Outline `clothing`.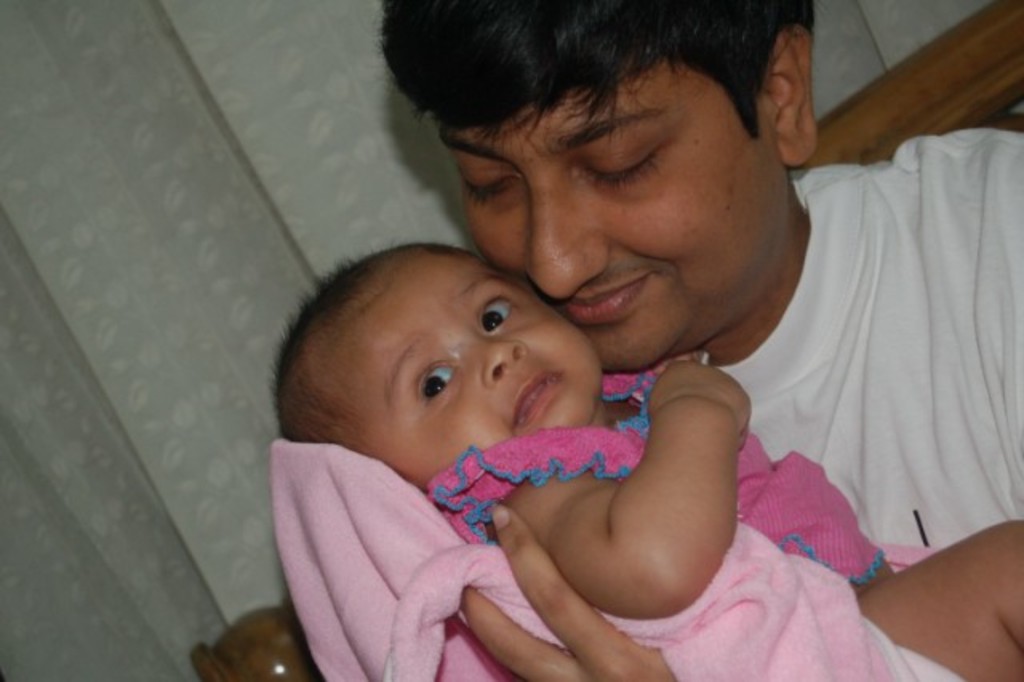
Outline: box(622, 168, 1022, 565).
